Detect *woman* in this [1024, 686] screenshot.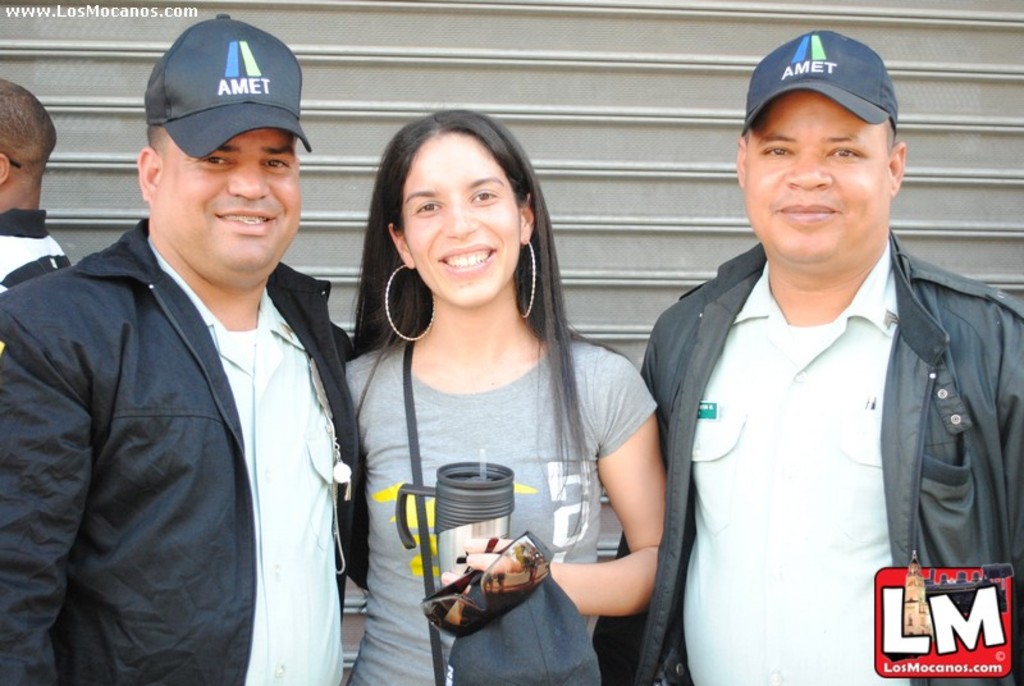
Detection: bbox(335, 105, 668, 680).
